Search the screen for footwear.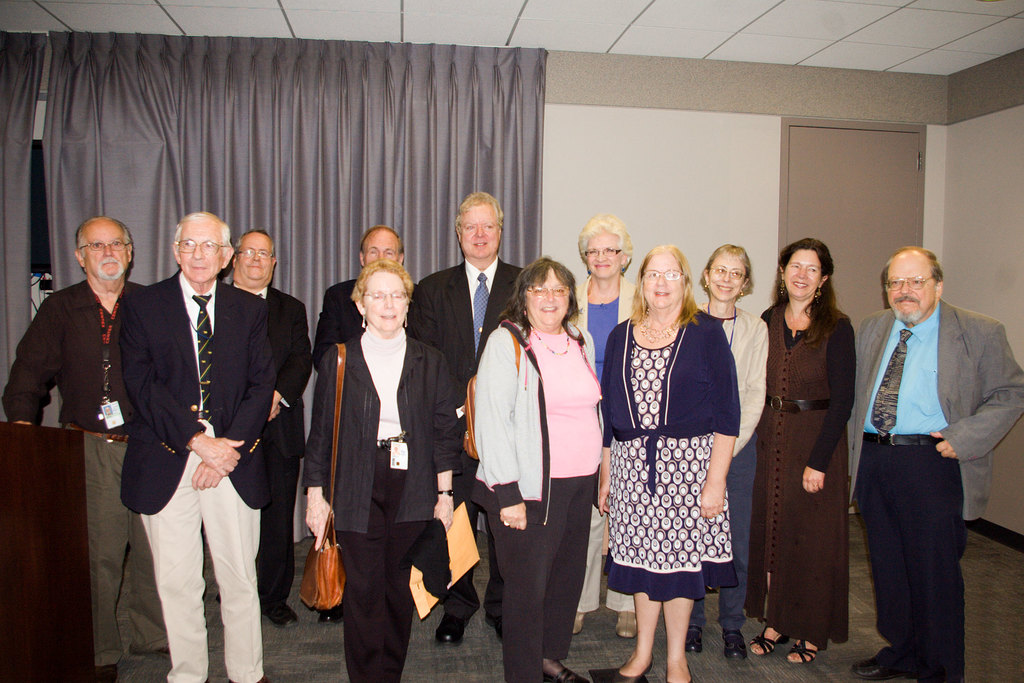
Found at 573/607/588/636.
